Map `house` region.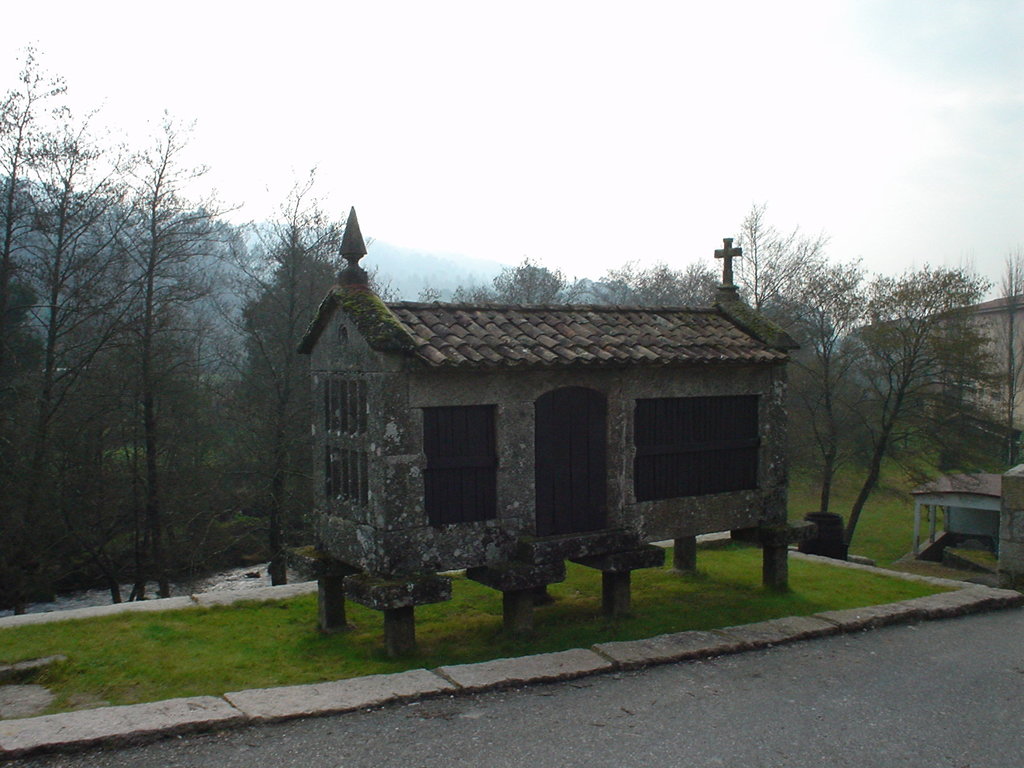
Mapped to bbox=(284, 208, 804, 660).
